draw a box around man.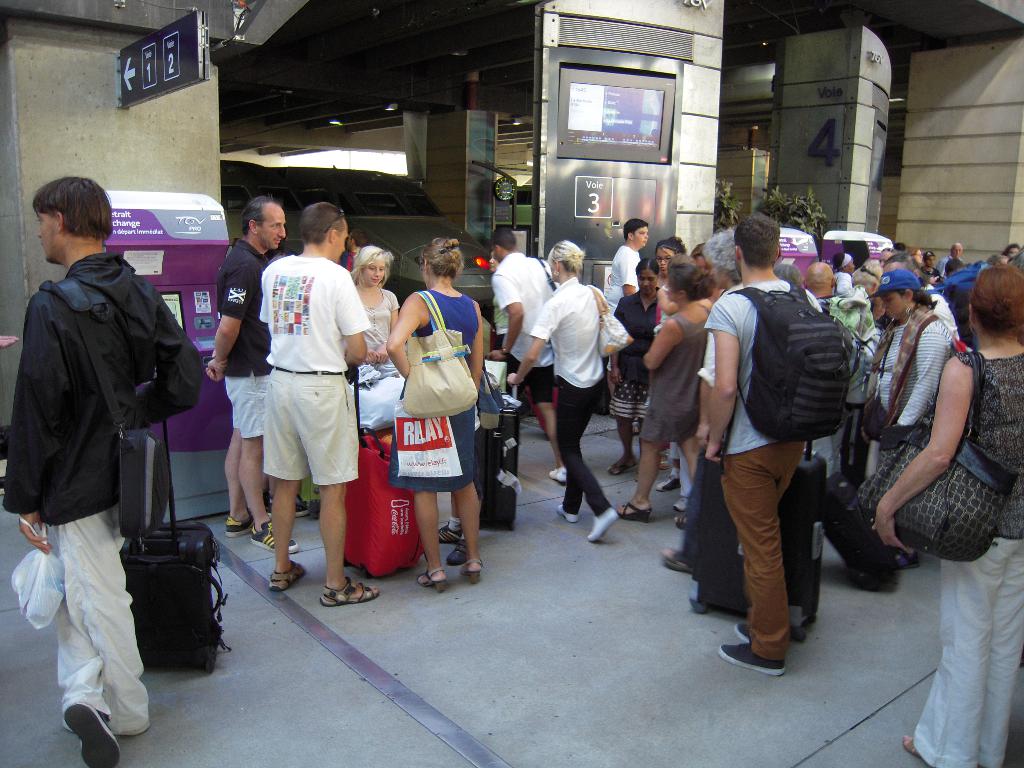
x1=605 y1=218 x2=648 y2=420.
